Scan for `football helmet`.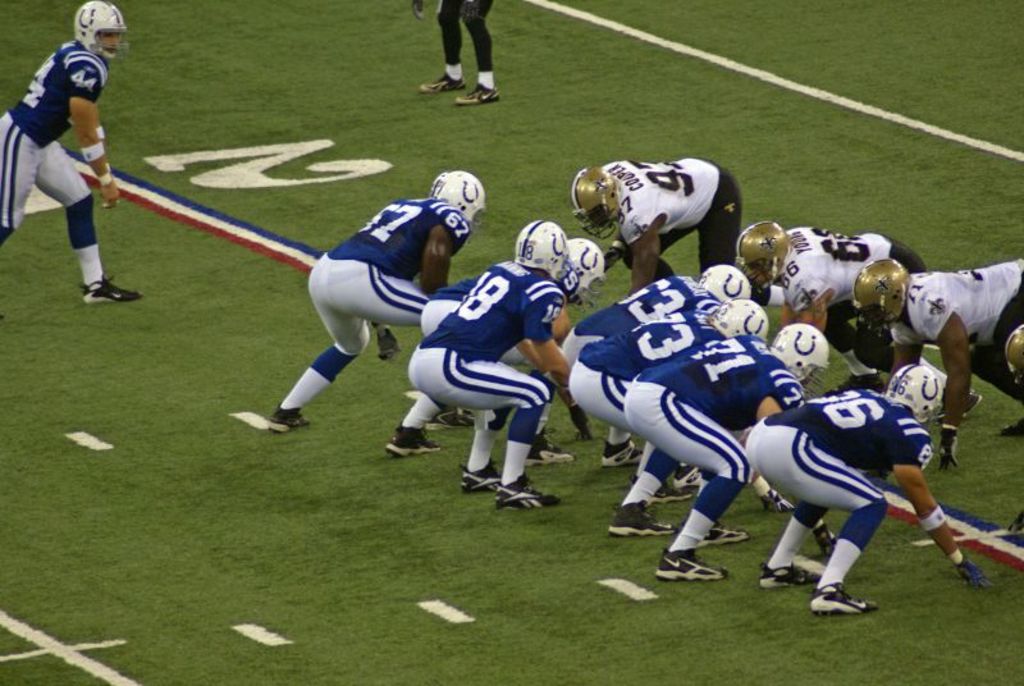
Scan result: box(1000, 321, 1023, 385).
